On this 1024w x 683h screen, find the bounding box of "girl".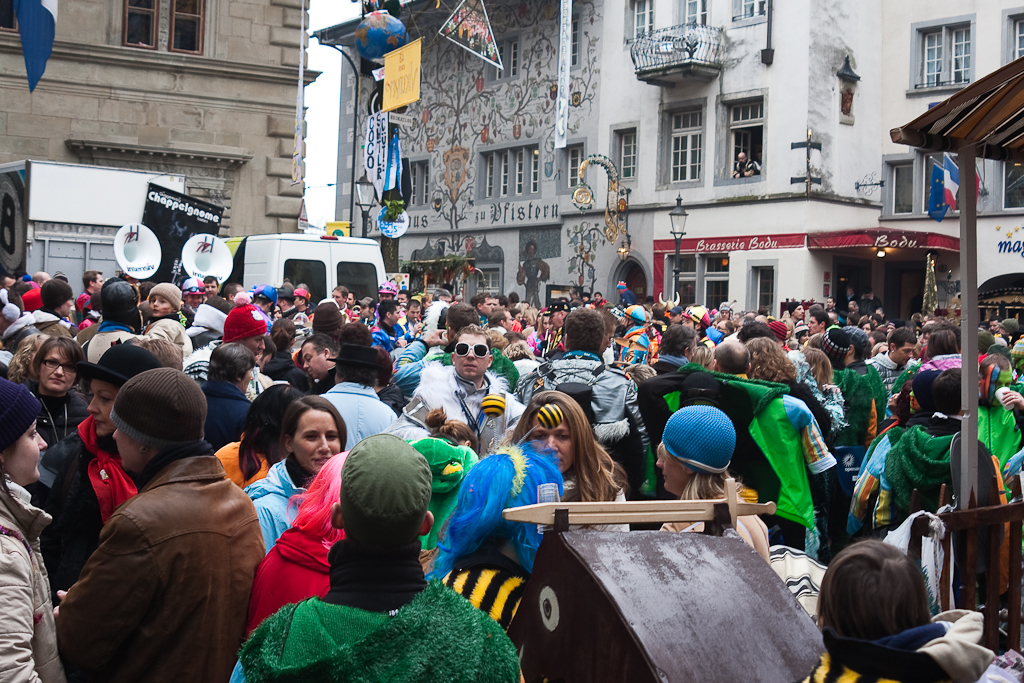
Bounding box: left=242, top=399, right=352, bottom=556.
